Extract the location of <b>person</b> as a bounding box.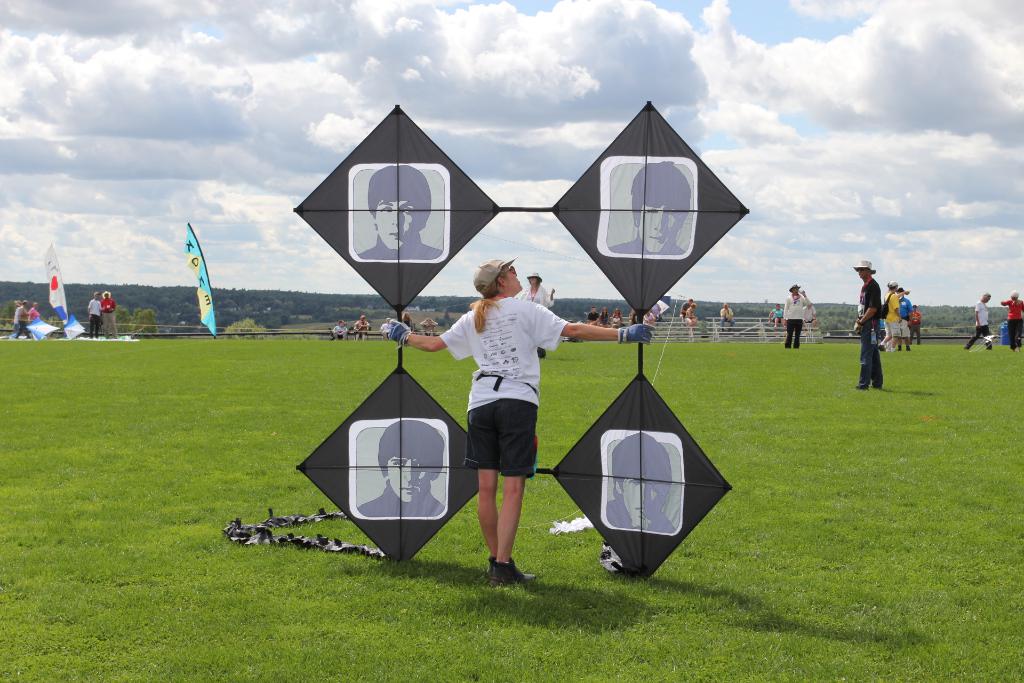
left=783, top=281, right=814, bottom=350.
